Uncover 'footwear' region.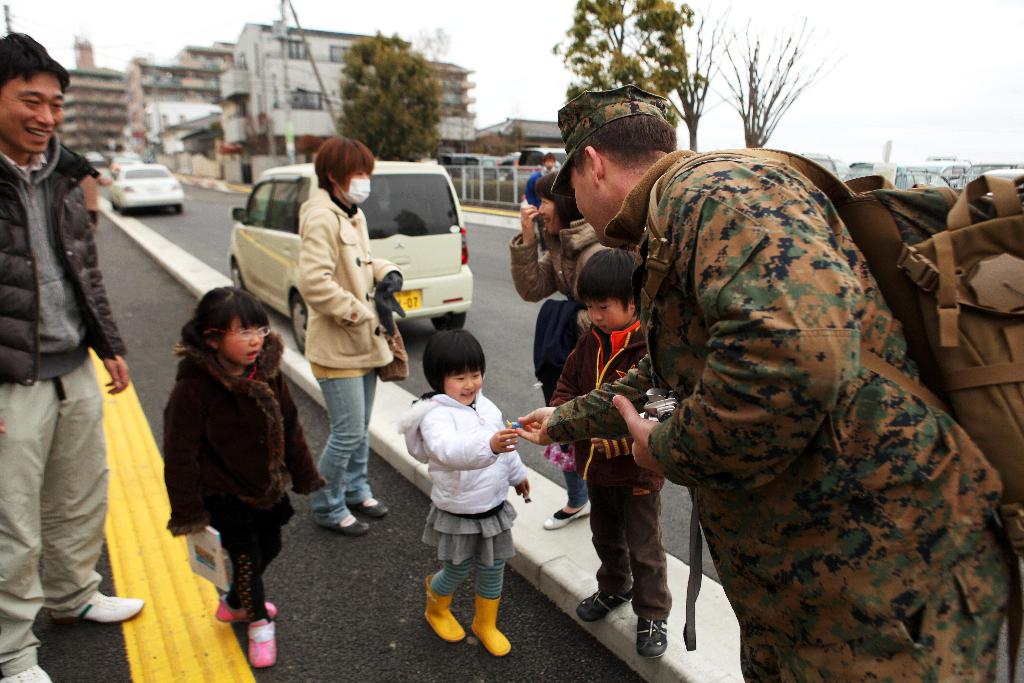
Uncovered: locate(350, 497, 390, 518).
